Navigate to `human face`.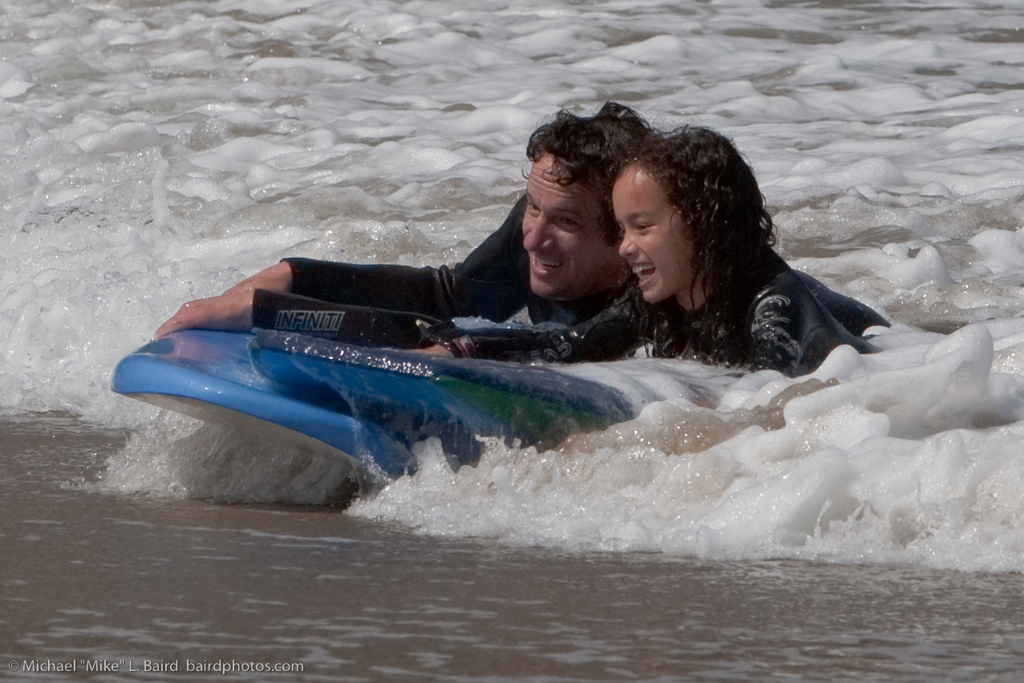
Navigation target: locate(517, 150, 614, 294).
